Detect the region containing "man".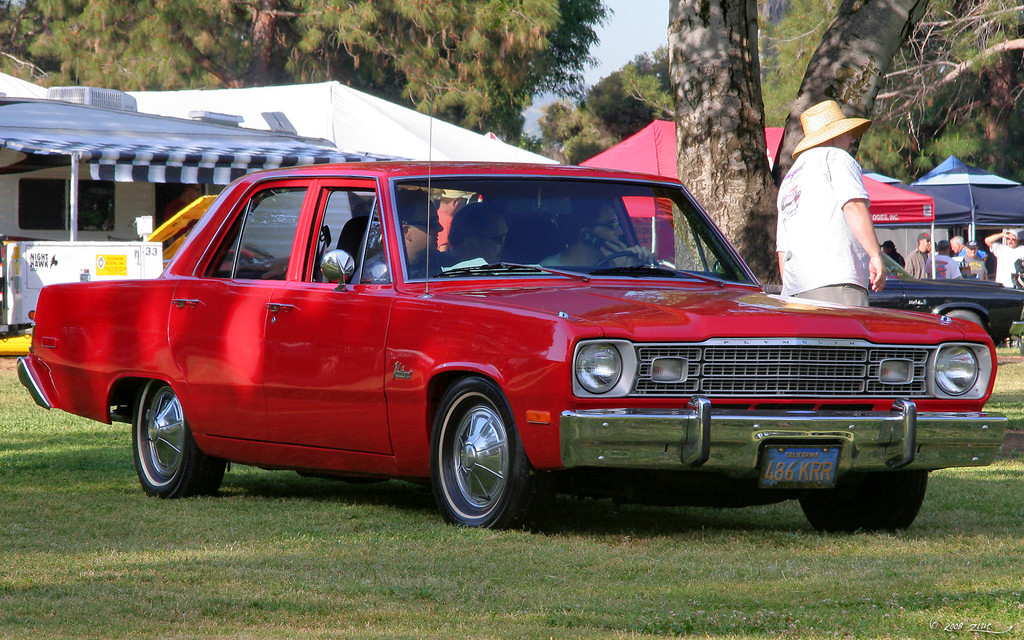
pyautogui.locateOnScreen(950, 234, 986, 259).
